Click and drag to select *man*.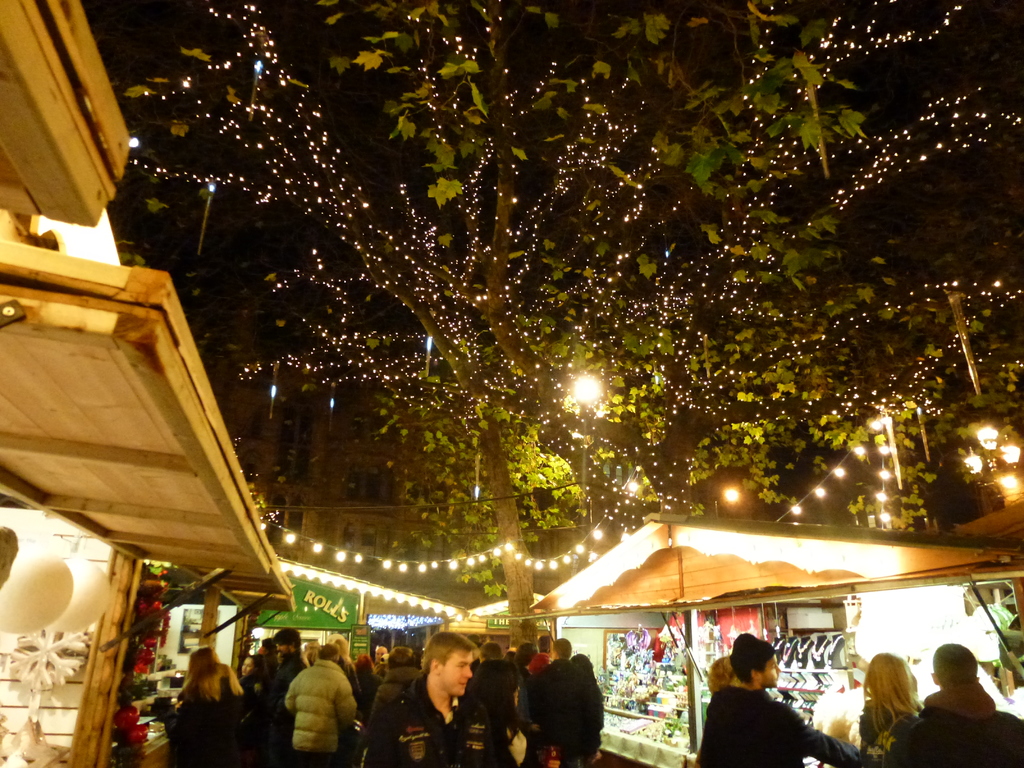
Selection: 888, 639, 1023, 767.
